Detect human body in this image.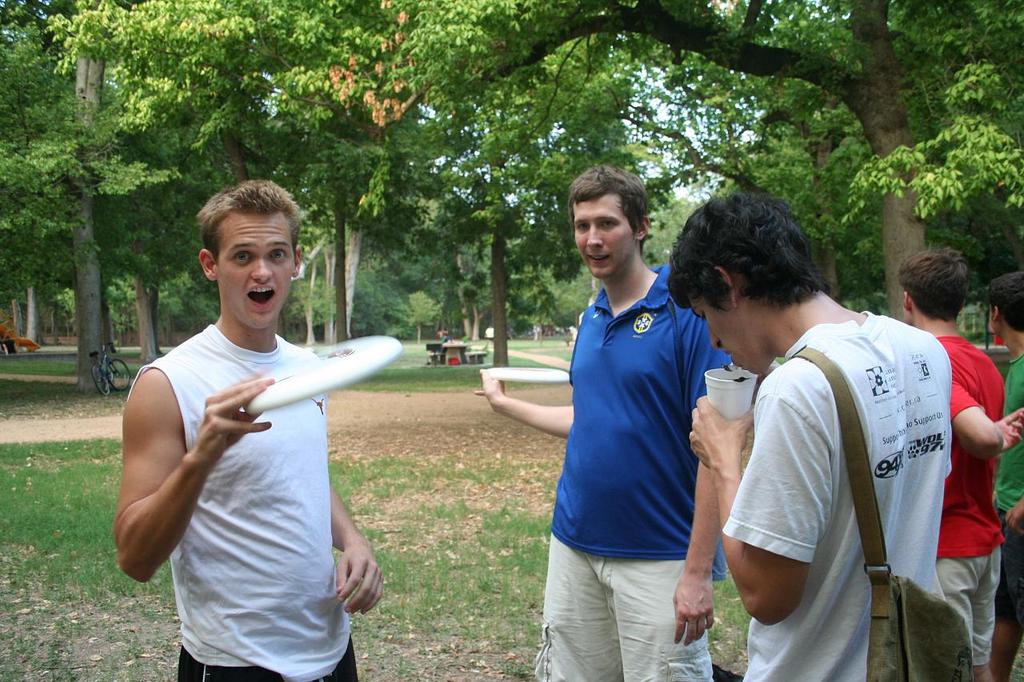
Detection: Rect(117, 162, 392, 681).
